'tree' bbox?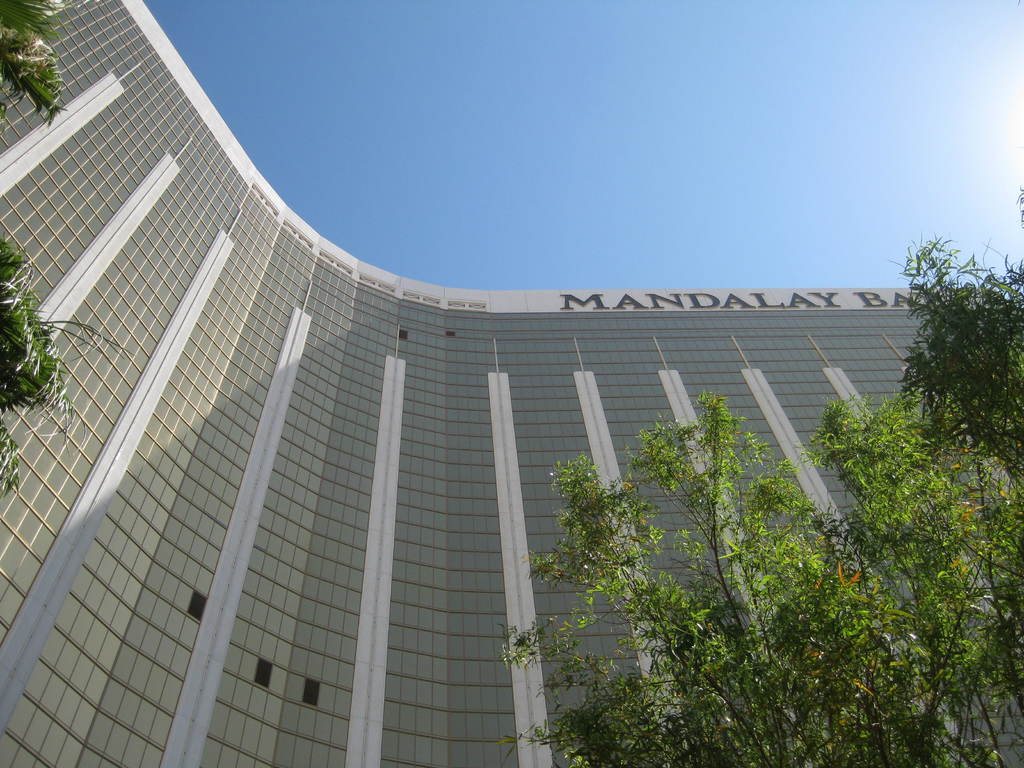
<box>0,237,132,497</box>
